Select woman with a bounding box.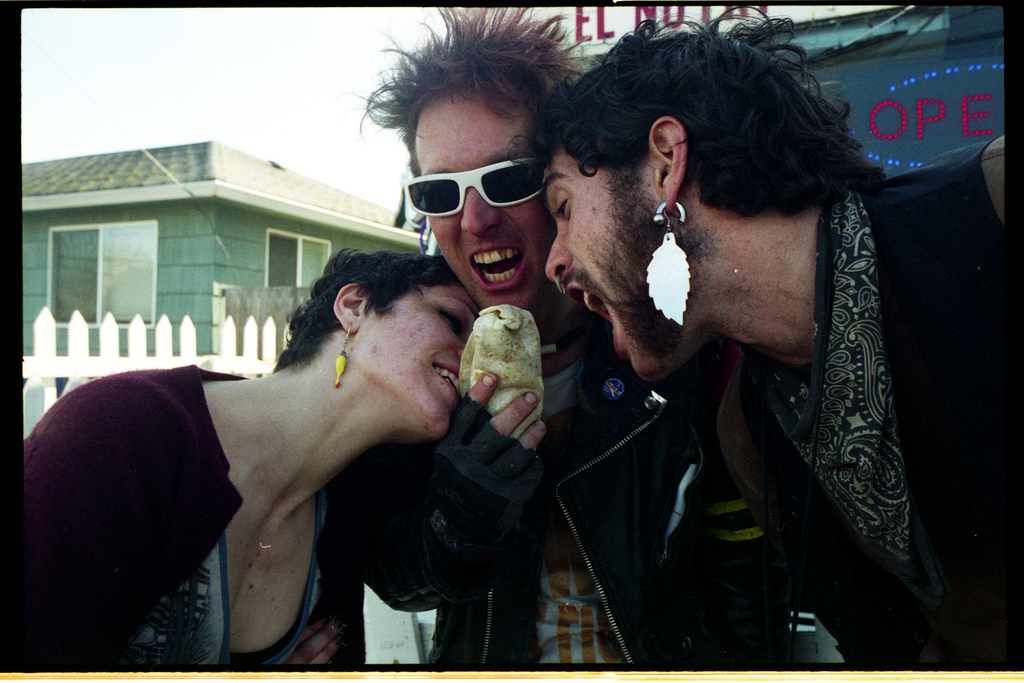
box=[48, 251, 454, 678].
